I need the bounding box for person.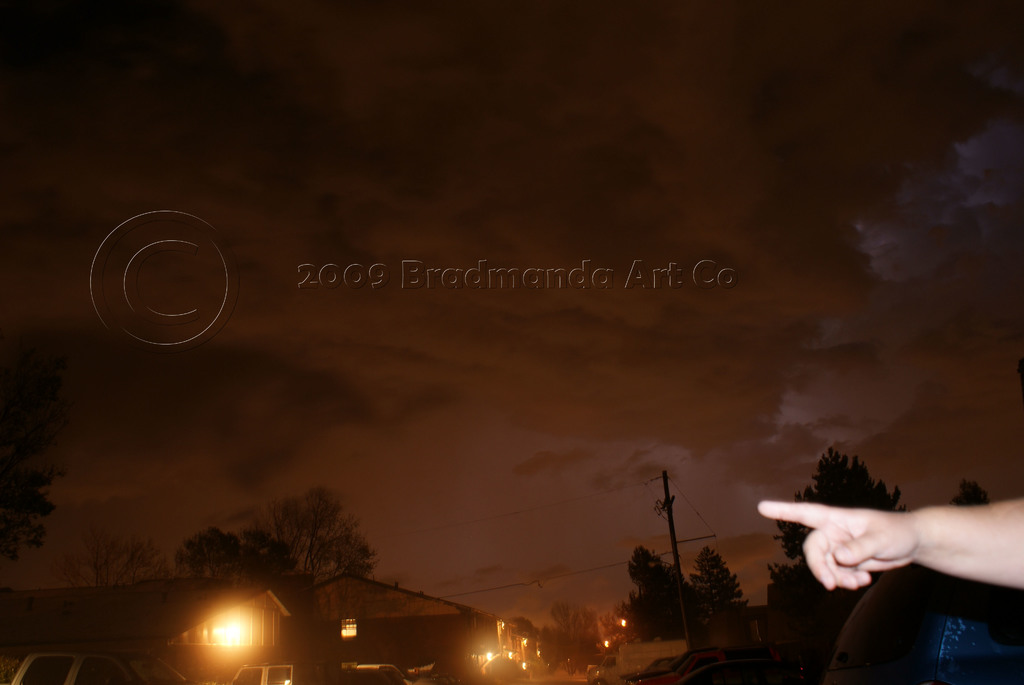
Here it is: select_region(759, 502, 1023, 589).
